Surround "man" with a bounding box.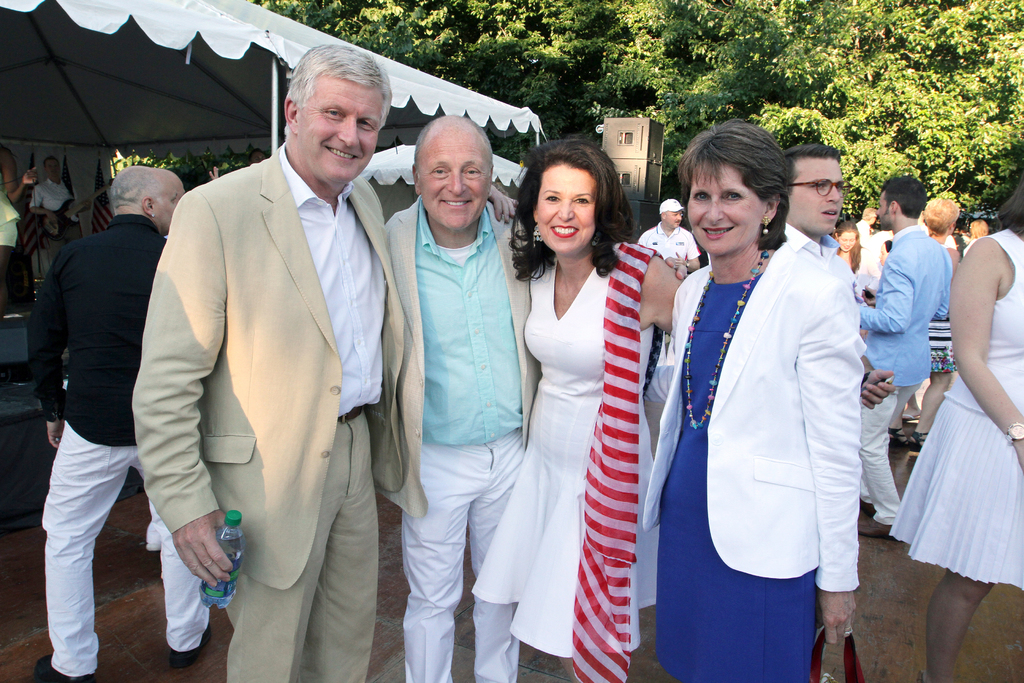
bbox(247, 147, 265, 165).
